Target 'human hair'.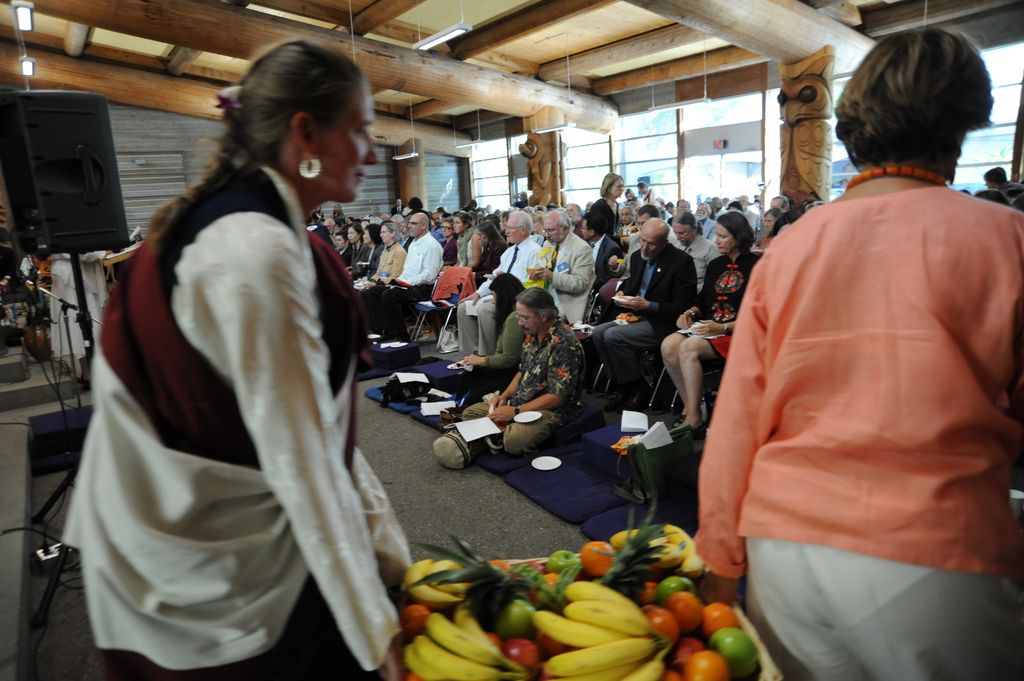
Target region: (445, 217, 452, 229).
